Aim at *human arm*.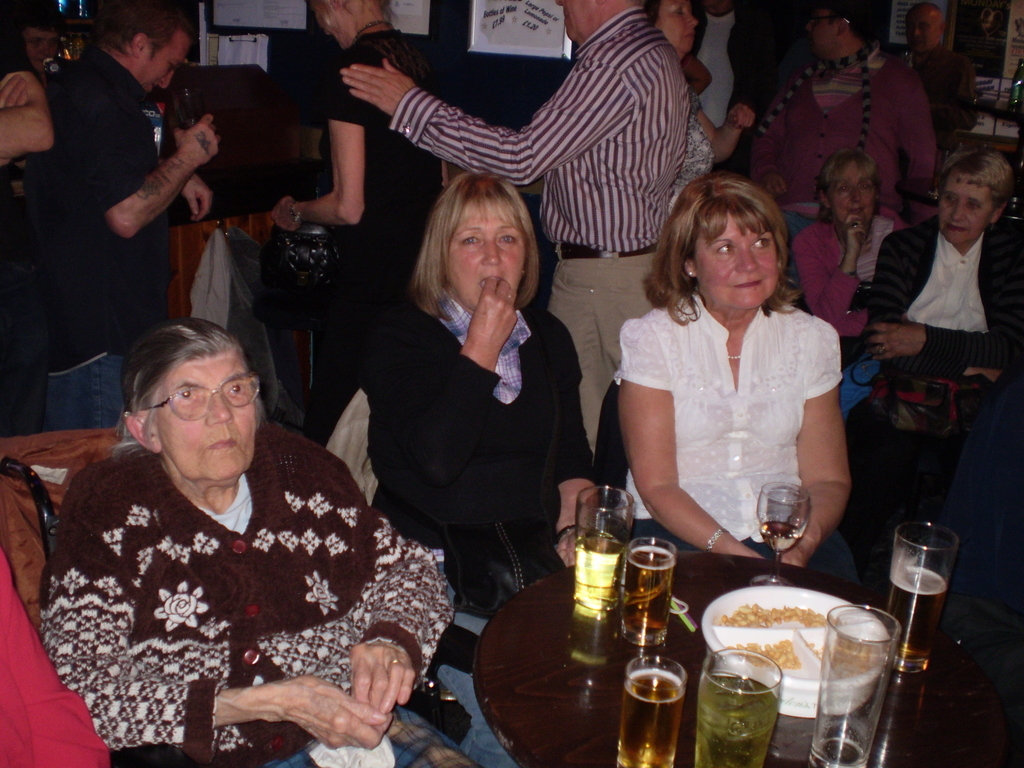
Aimed at select_region(849, 208, 916, 303).
